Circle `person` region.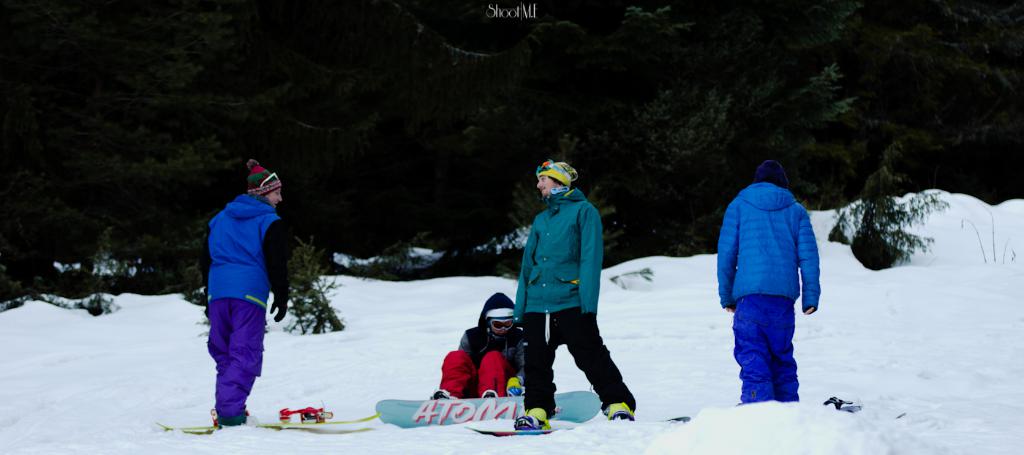
Region: l=717, t=157, r=821, b=407.
